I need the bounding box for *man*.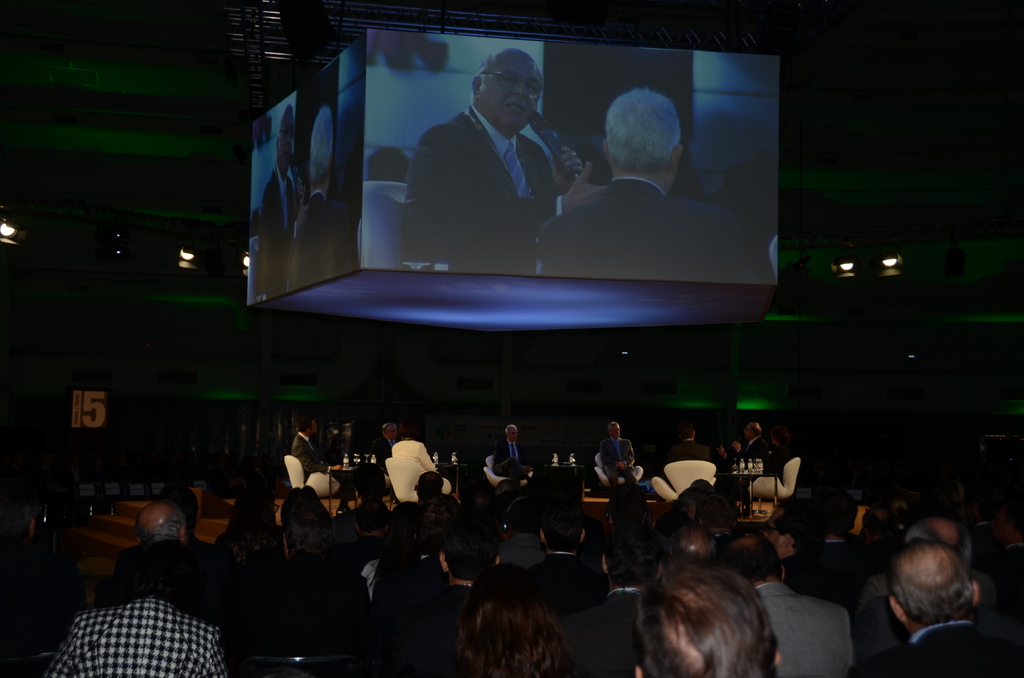
Here it is: Rect(566, 524, 681, 677).
